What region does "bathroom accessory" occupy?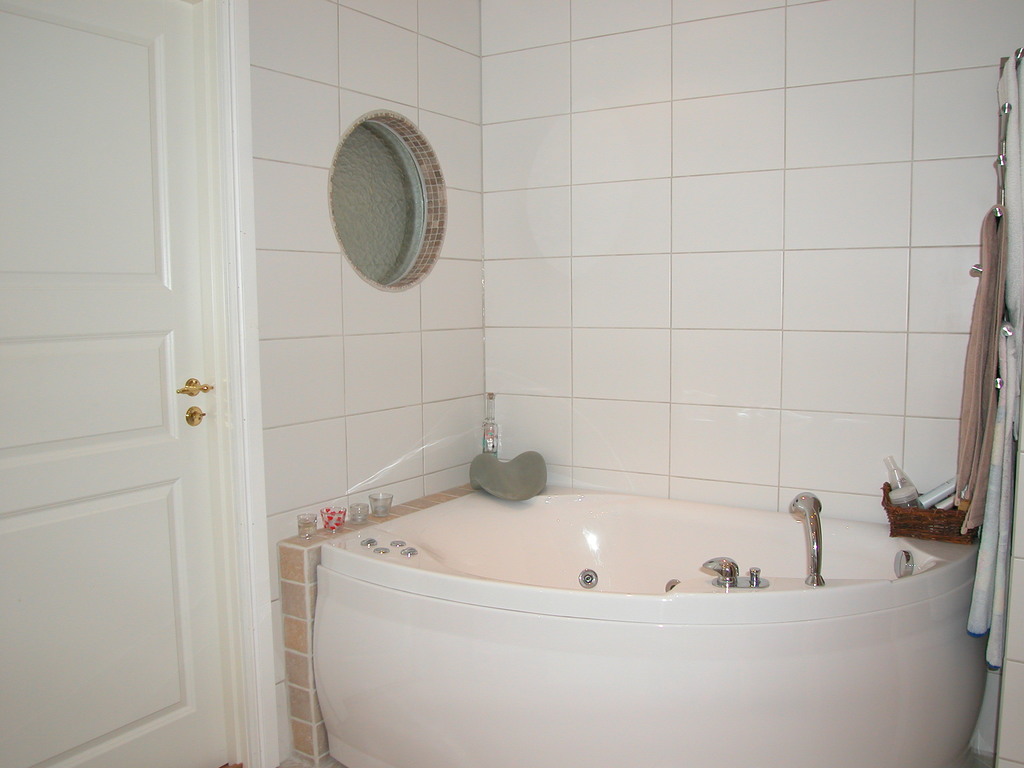
(left=702, top=556, right=769, bottom=589).
